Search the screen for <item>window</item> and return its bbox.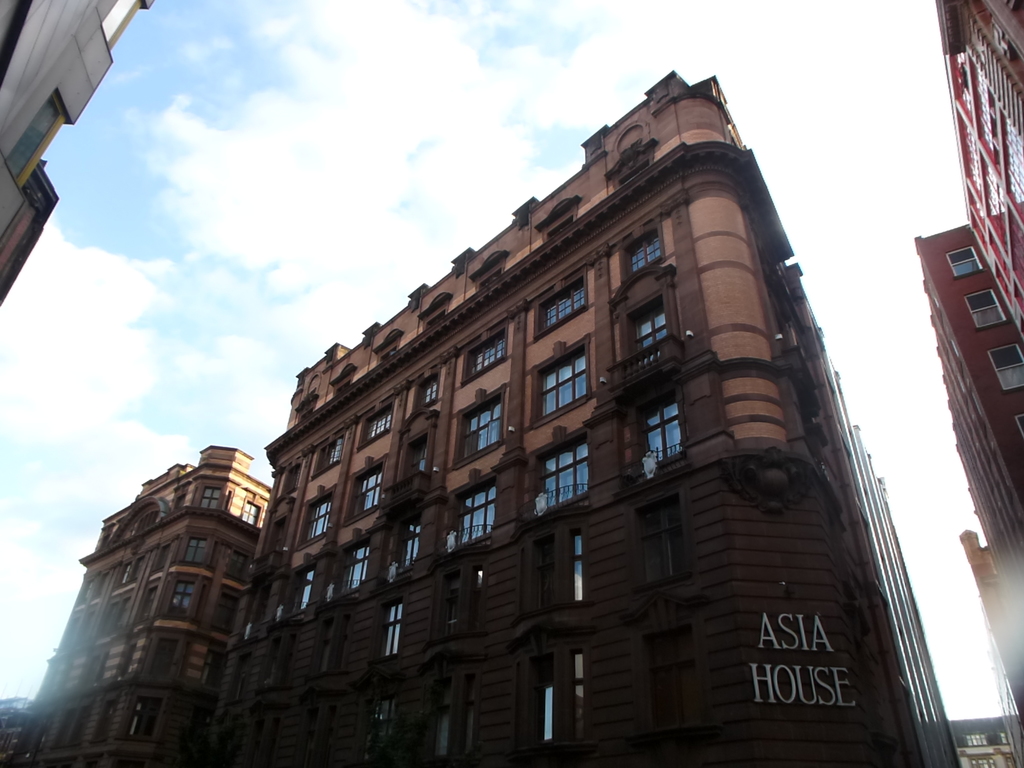
Found: 51/701/95/749.
